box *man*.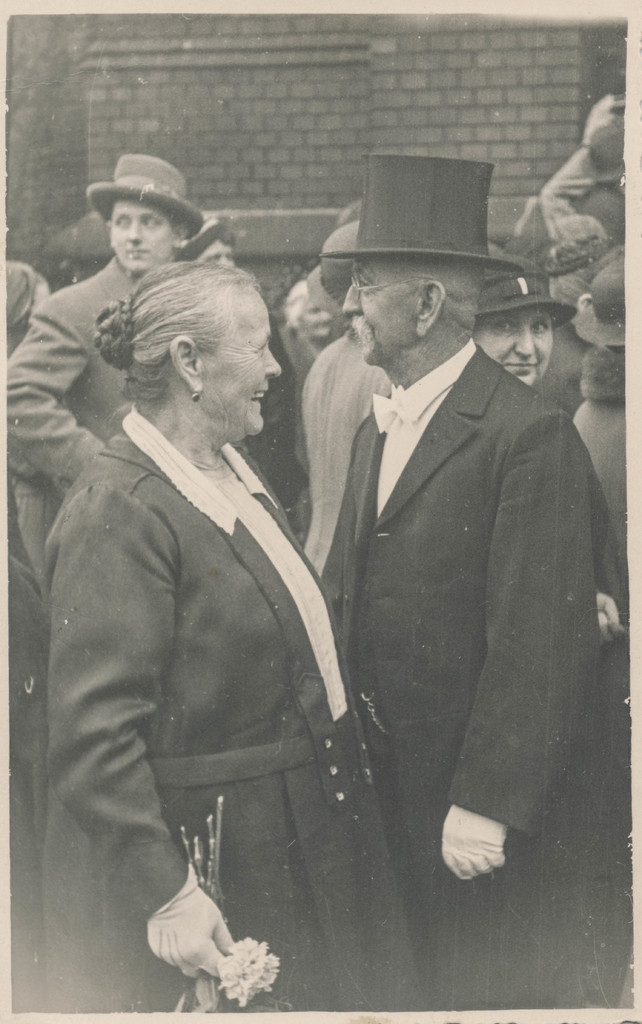
pyautogui.locateOnScreen(307, 151, 603, 1009).
